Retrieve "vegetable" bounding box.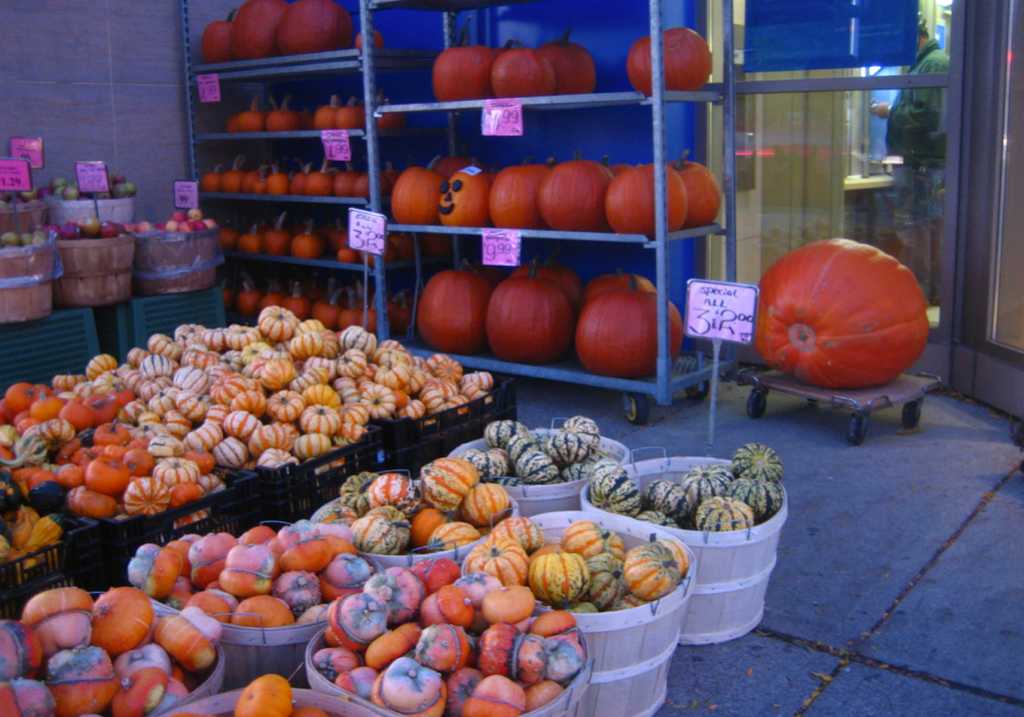
Bounding box: <box>280,347,296,358</box>.
